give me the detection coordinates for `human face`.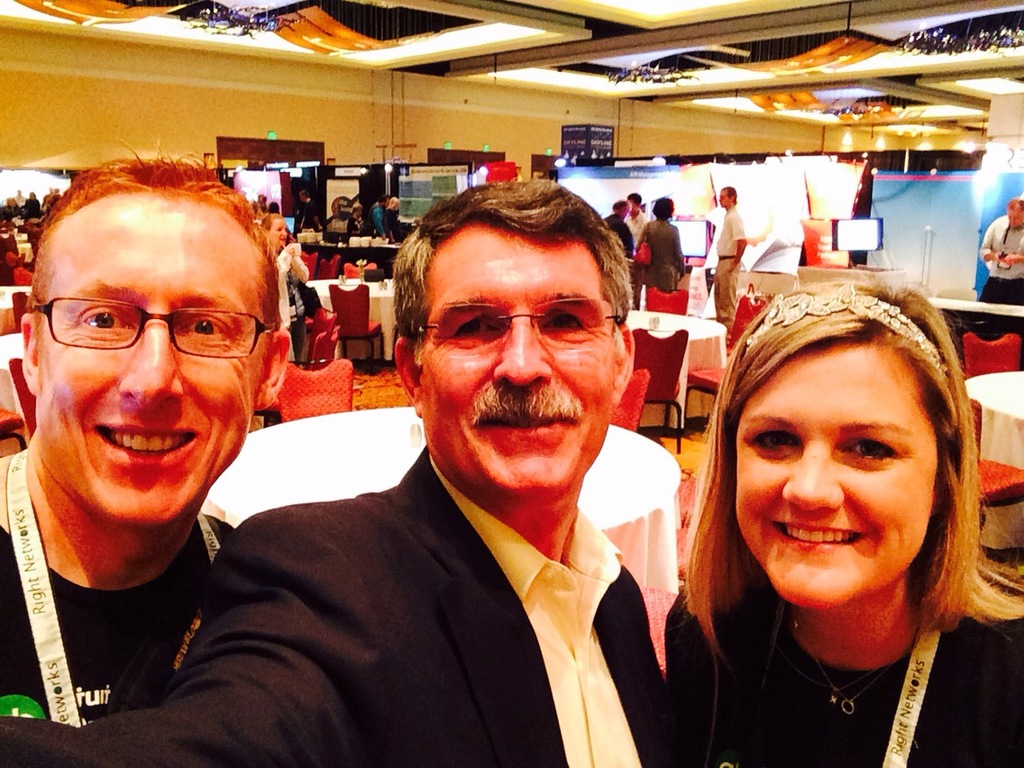
bbox(271, 219, 289, 251).
